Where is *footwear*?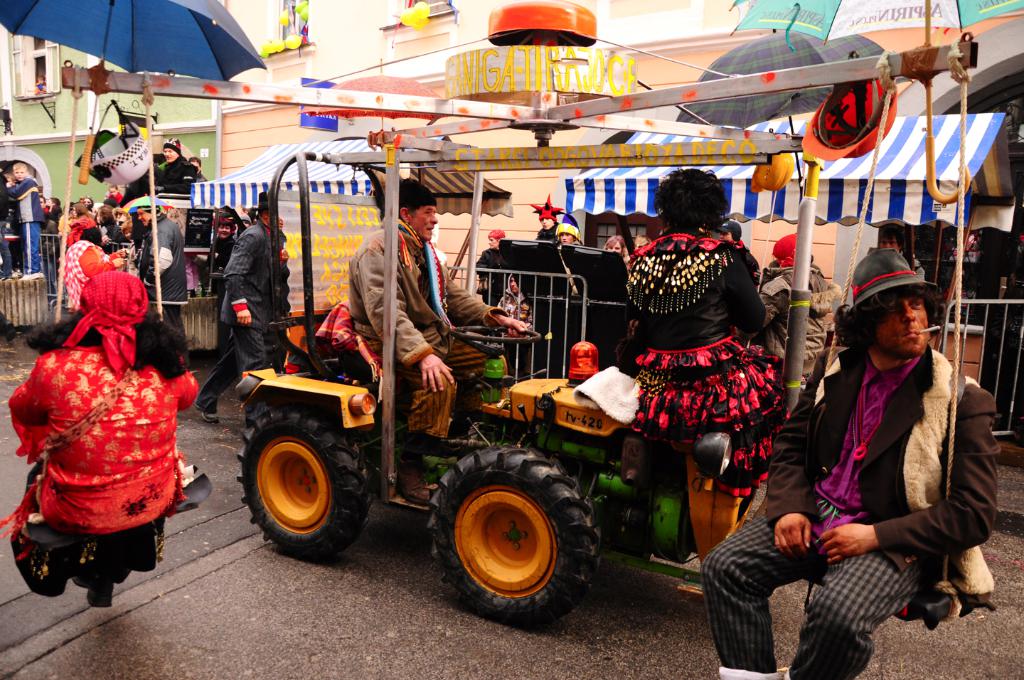
[20,272,43,279].
